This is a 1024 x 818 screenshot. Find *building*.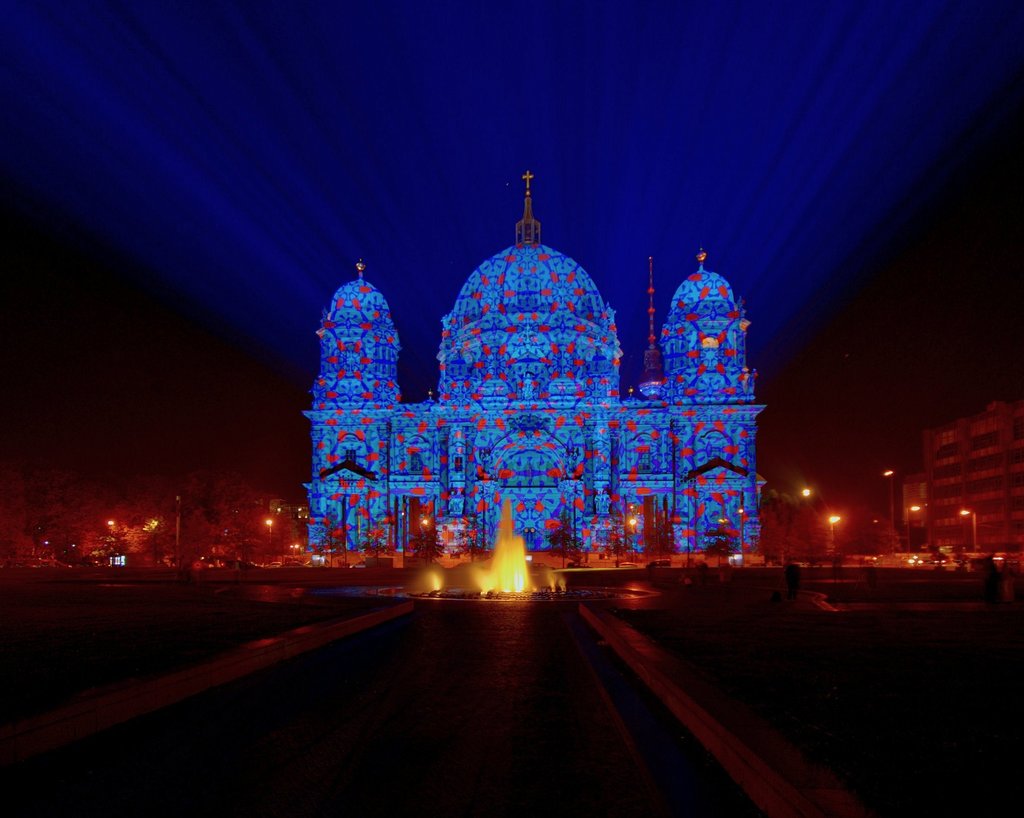
Bounding box: Rect(308, 168, 769, 562).
